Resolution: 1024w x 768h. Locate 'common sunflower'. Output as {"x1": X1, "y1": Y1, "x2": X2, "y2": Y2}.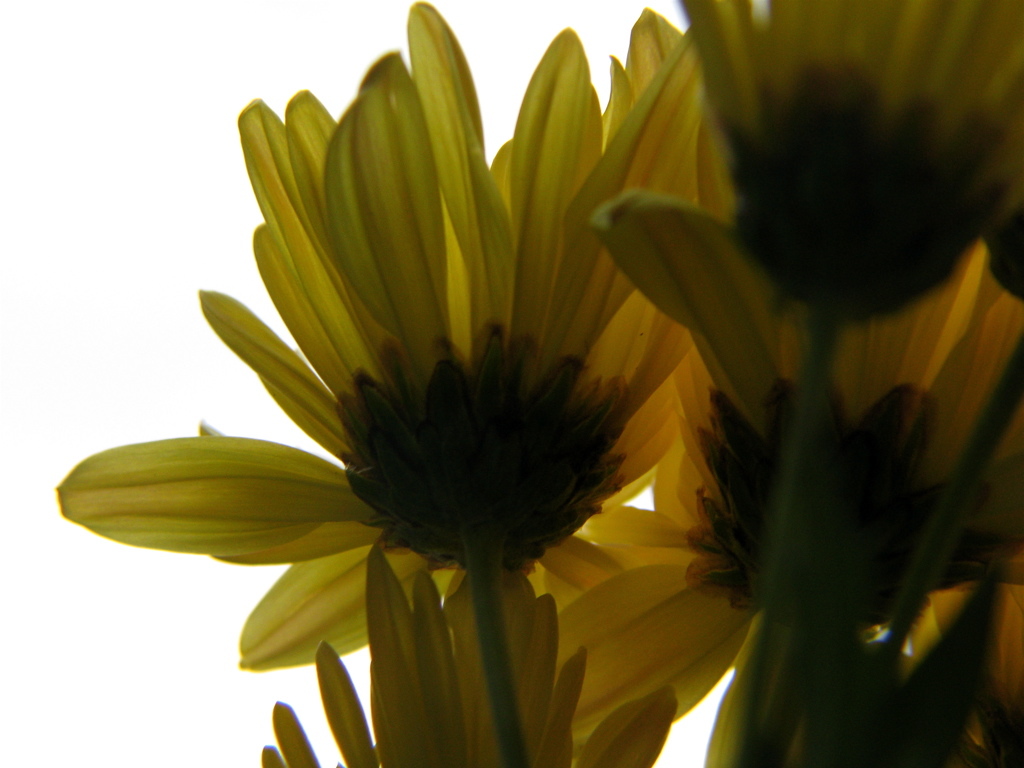
{"x1": 106, "y1": 58, "x2": 800, "y2": 728}.
